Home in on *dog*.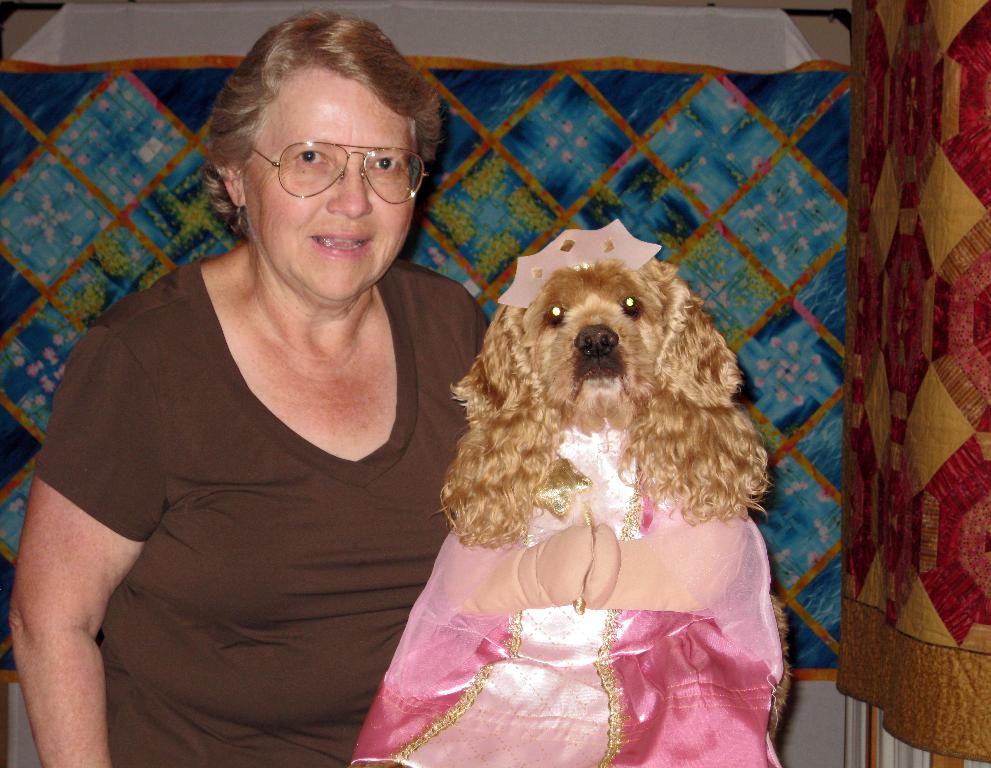
Homed in at 349,242,793,767.
